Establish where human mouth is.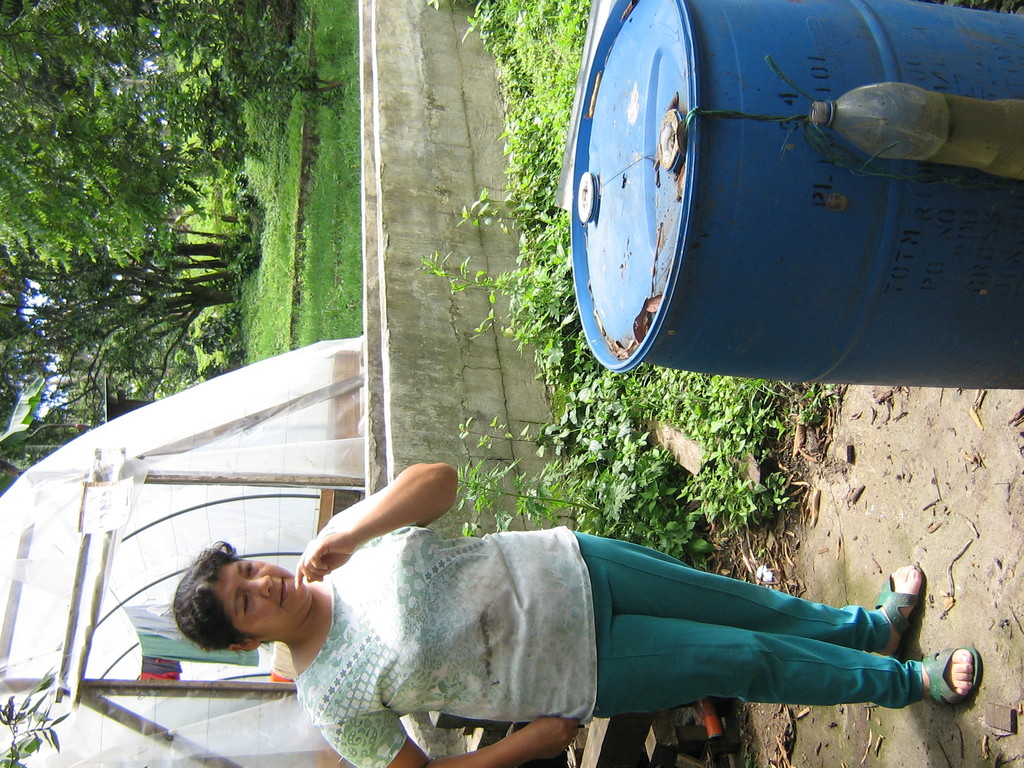
Established at (279, 577, 294, 606).
